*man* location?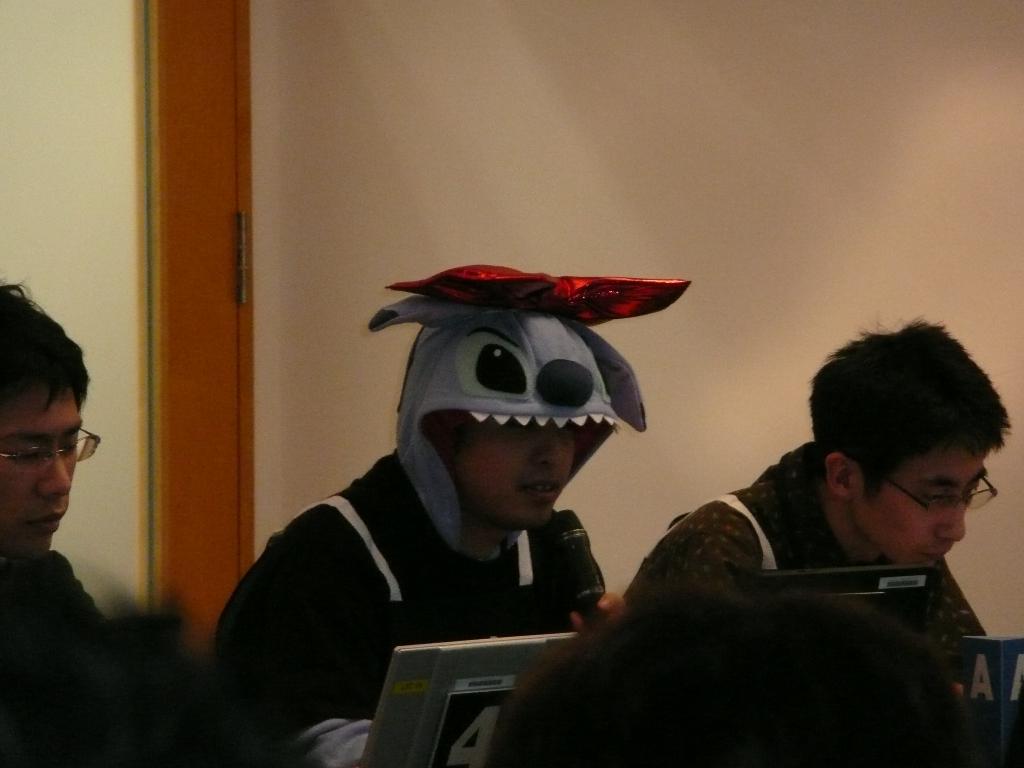
pyautogui.locateOnScreen(0, 274, 126, 642)
